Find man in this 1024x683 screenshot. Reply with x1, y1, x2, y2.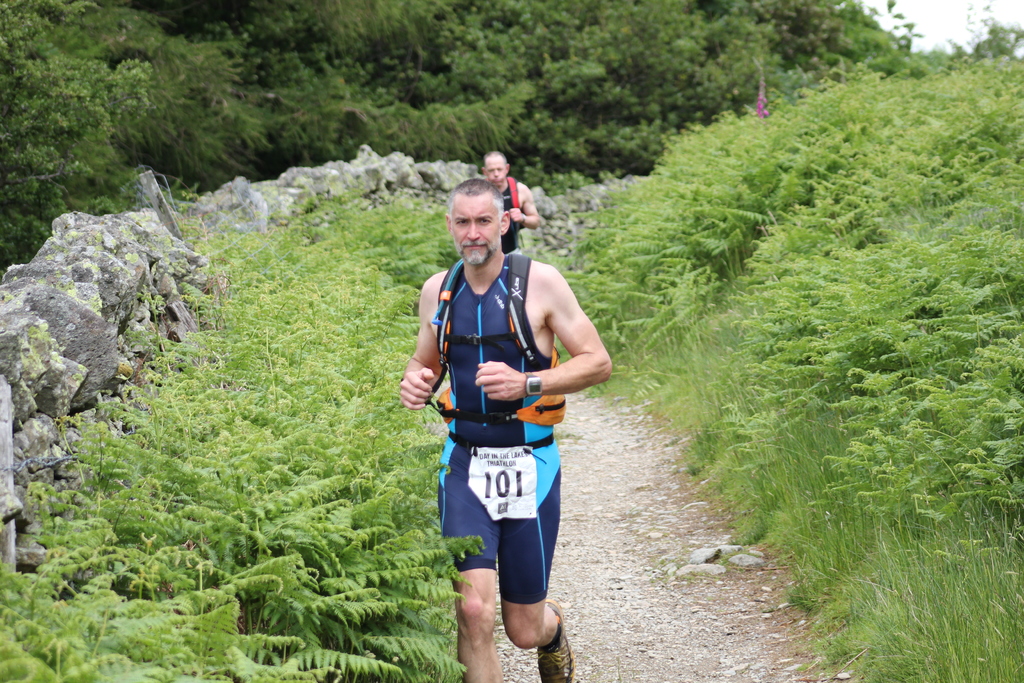
410, 206, 596, 666.
